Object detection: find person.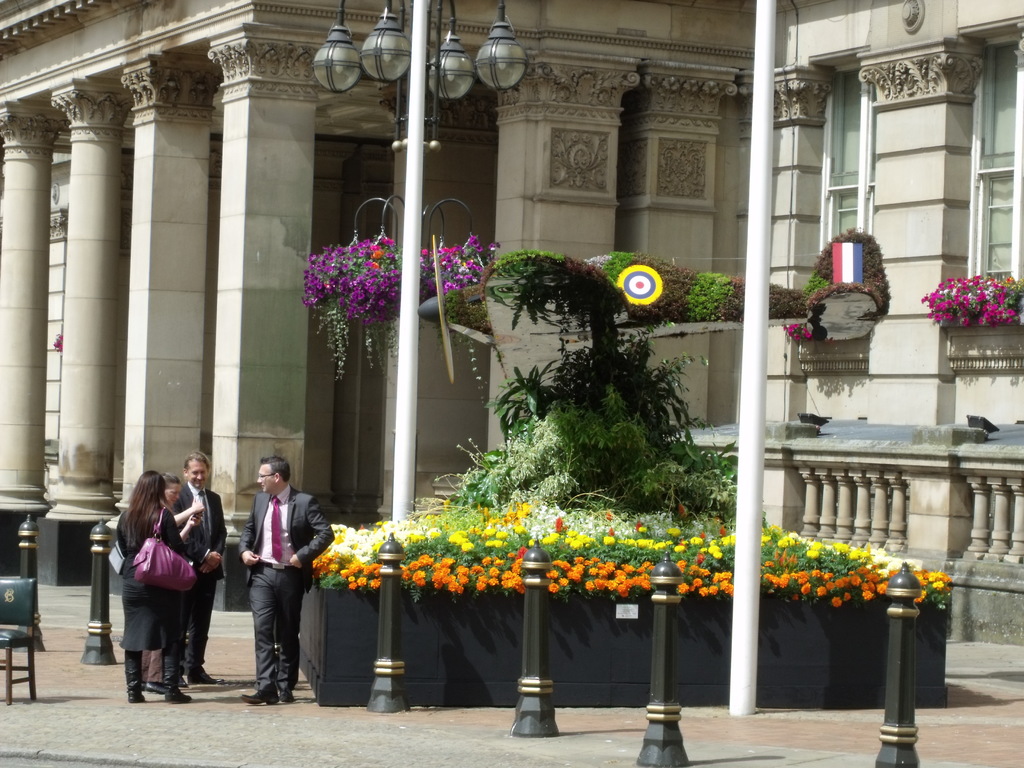
[left=232, top=454, right=335, bottom=707].
